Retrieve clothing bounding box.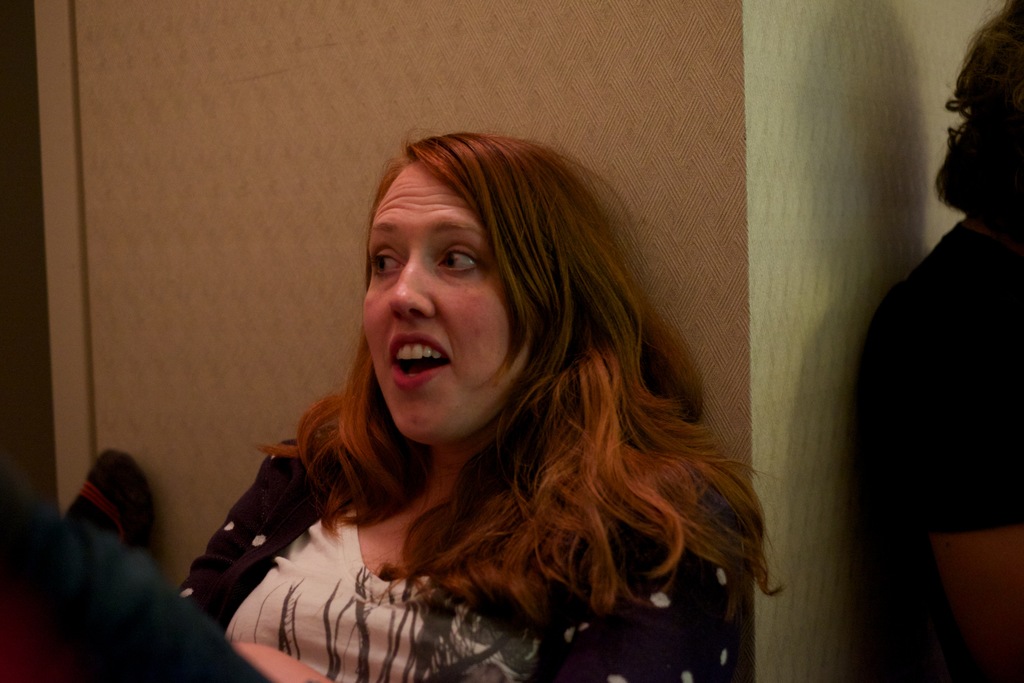
Bounding box: l=843, t=119, r=1019, b=662.
